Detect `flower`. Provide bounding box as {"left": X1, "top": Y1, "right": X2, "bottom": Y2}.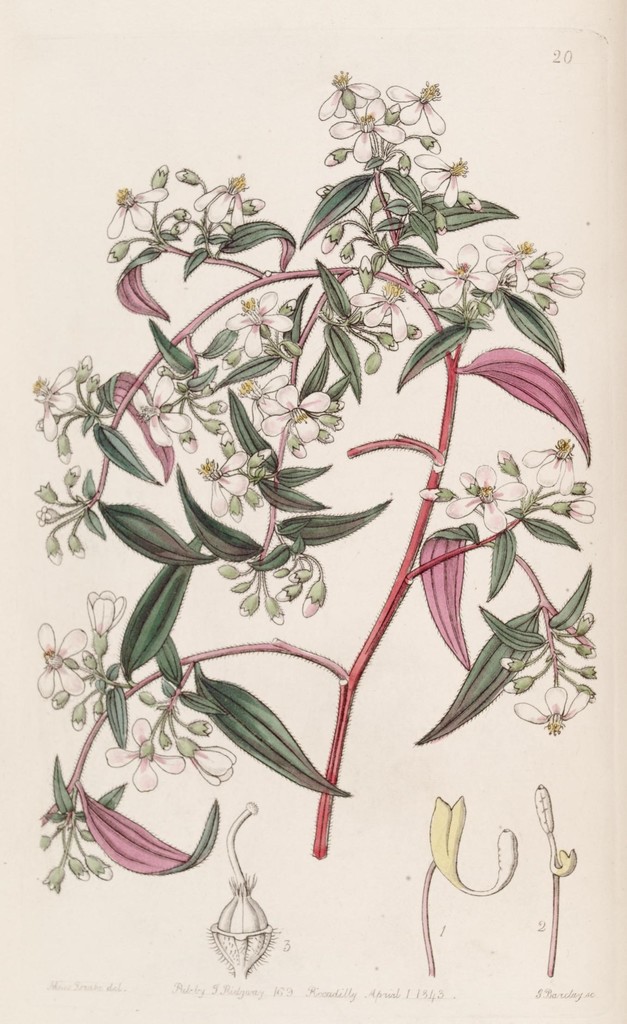
{"left": 164, "top": 741, "right": 236, "bottom": 781}.
